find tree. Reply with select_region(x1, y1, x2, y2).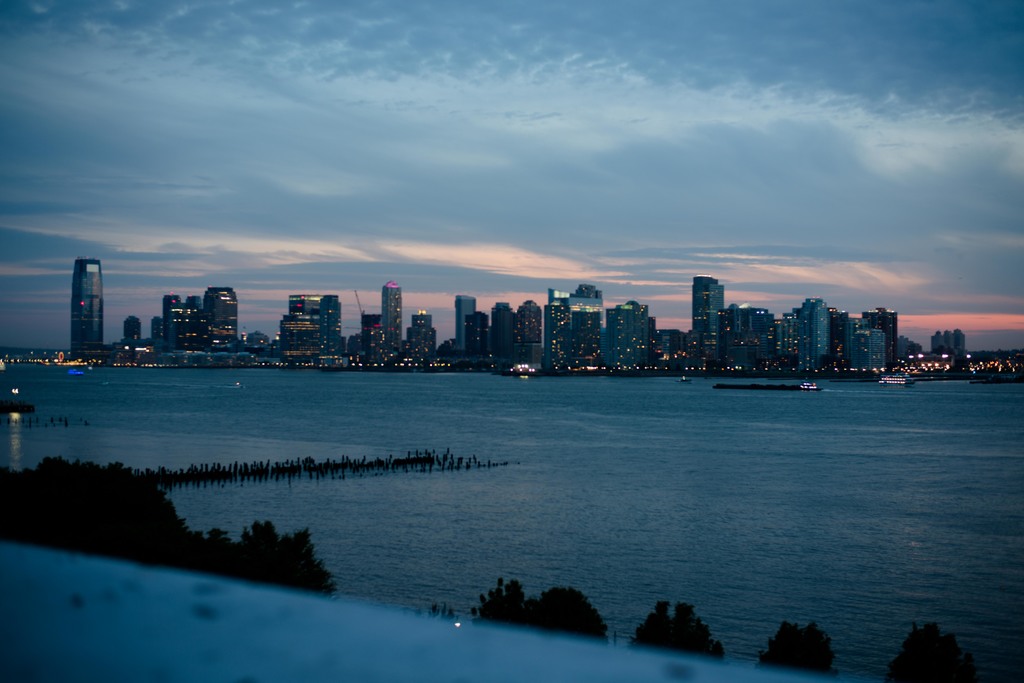
select_region(879, 615, 995, 681).
